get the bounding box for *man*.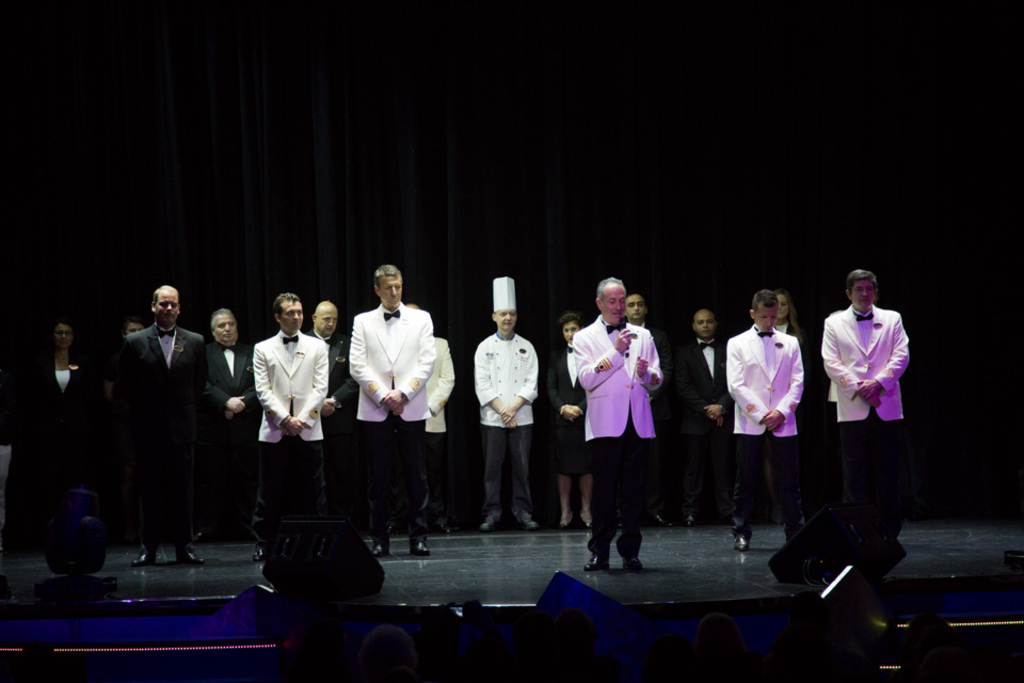
bbox=[821, 268, 912, 563].
